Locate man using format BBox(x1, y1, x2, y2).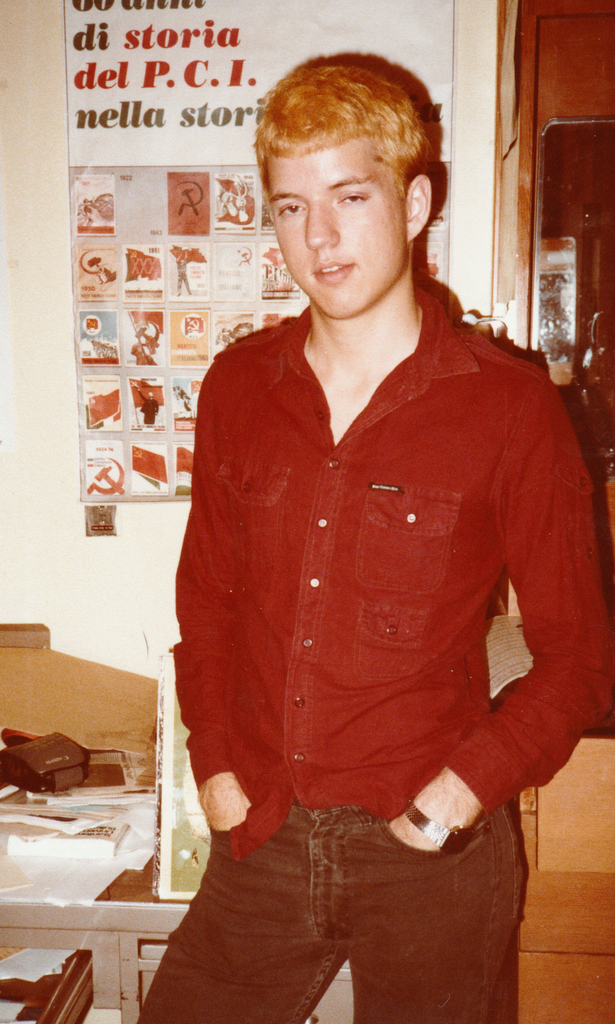
BBox(165, 51, 581, 899).
